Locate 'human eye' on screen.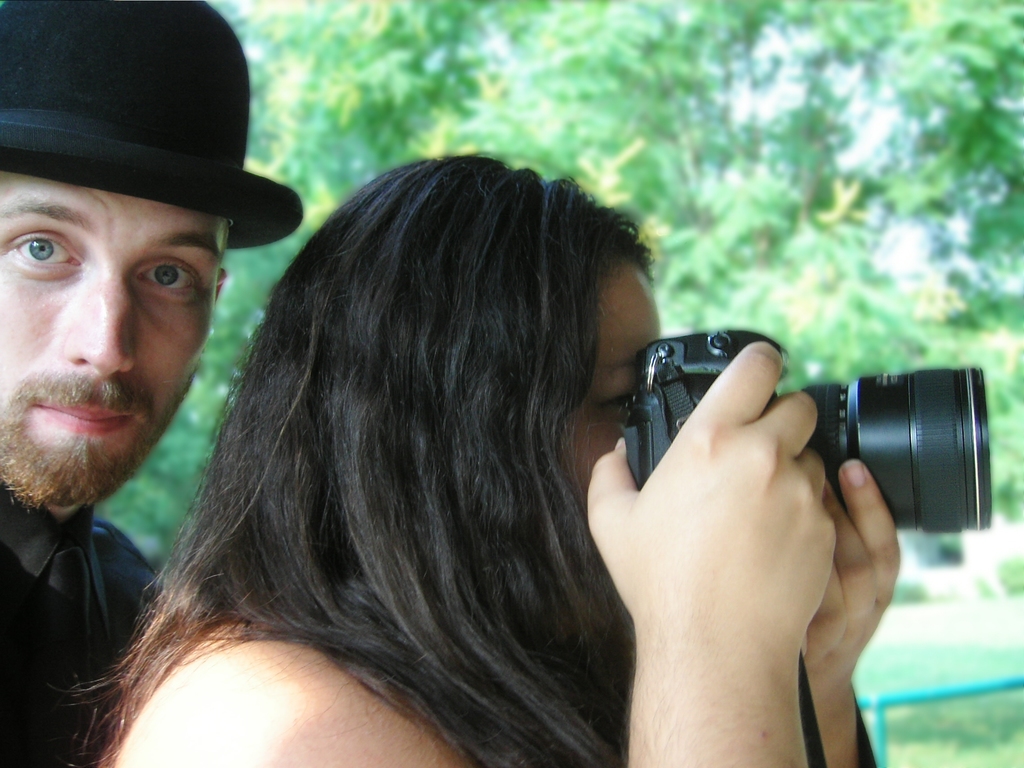
On screen at rect(3, 210, 86, 287).
